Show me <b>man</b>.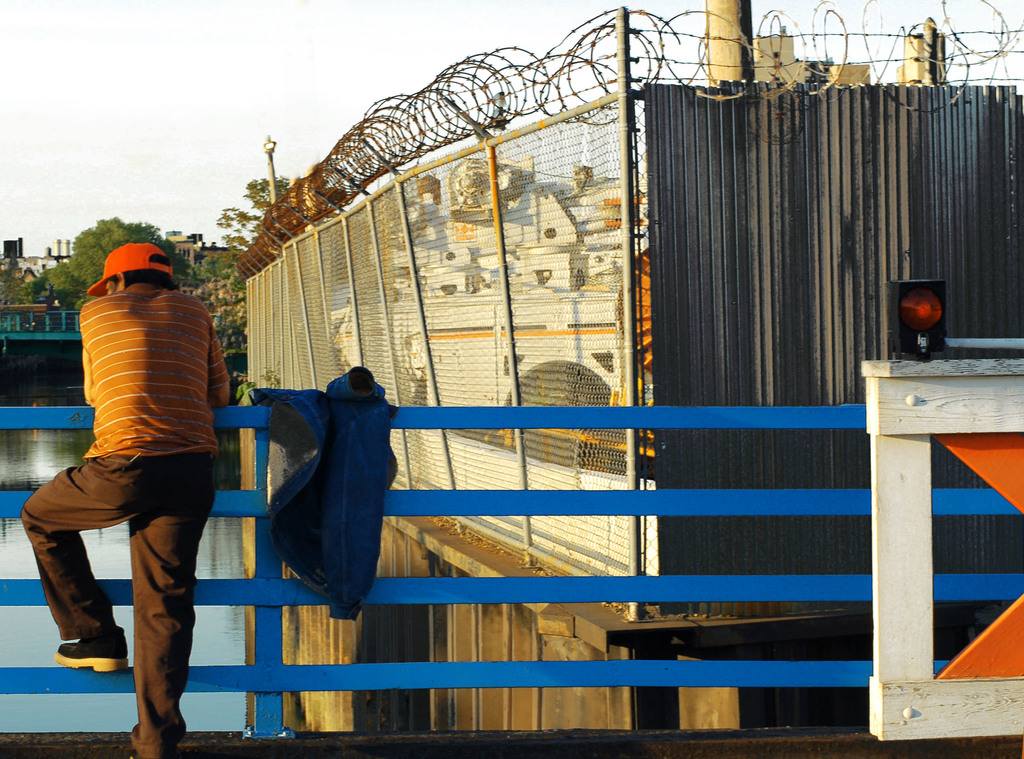
<b>man</b> is here: 28/228/246/733.
